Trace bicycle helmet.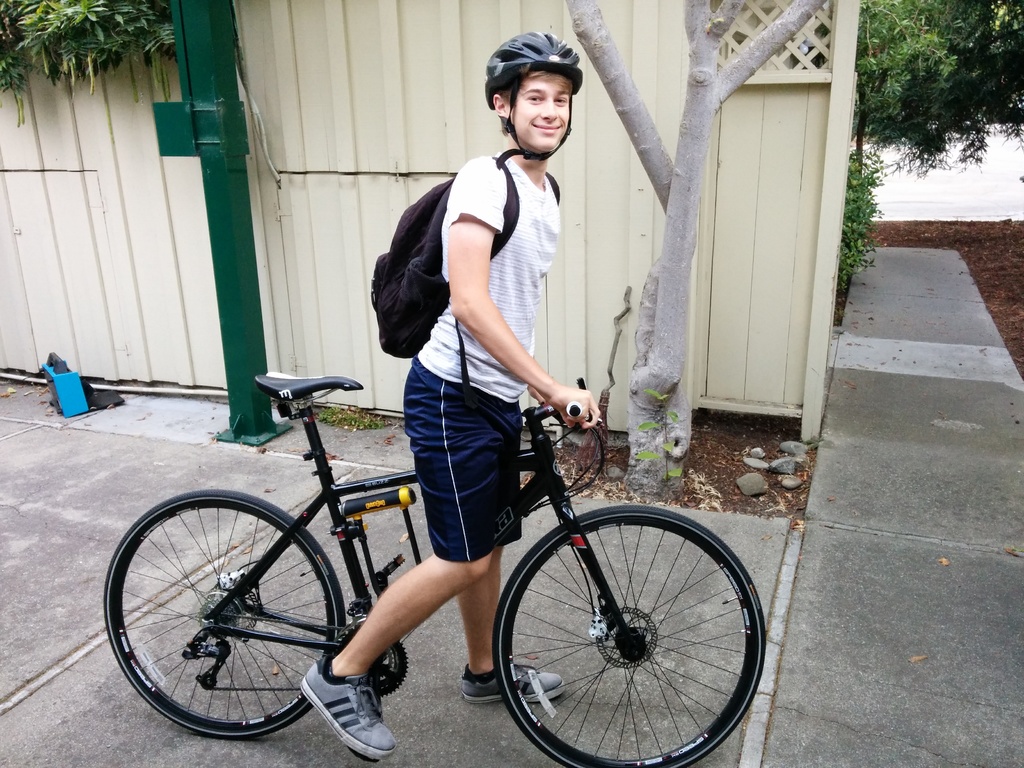
Traced to <bbox>480, 31, 591, 170</bbox>.
